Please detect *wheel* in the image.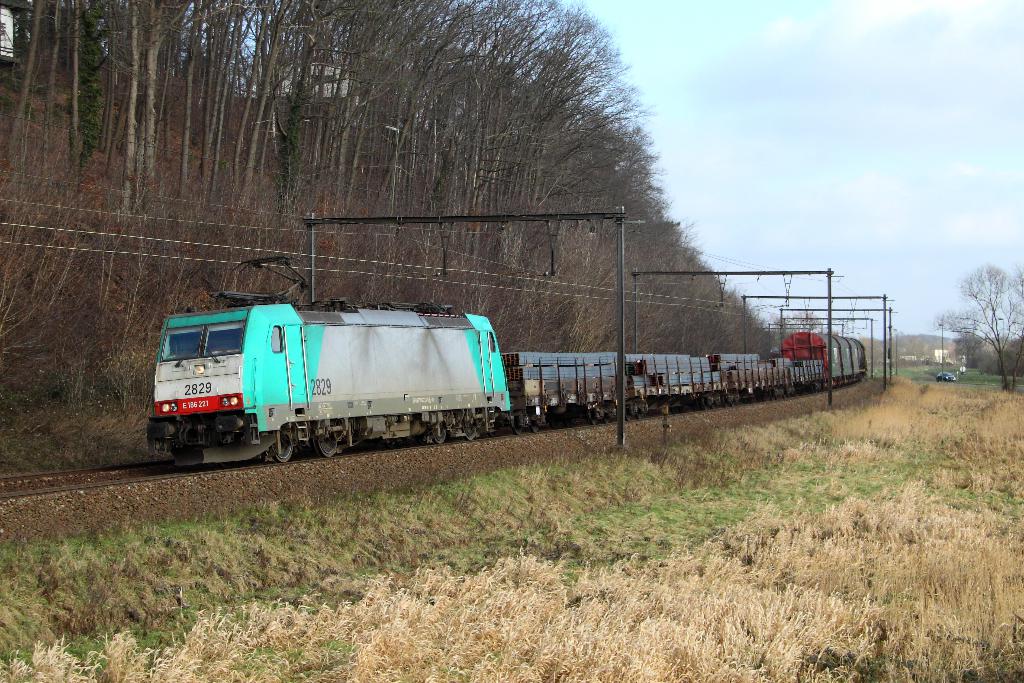
x1=604 y1=409 x2=615 y2=422.
